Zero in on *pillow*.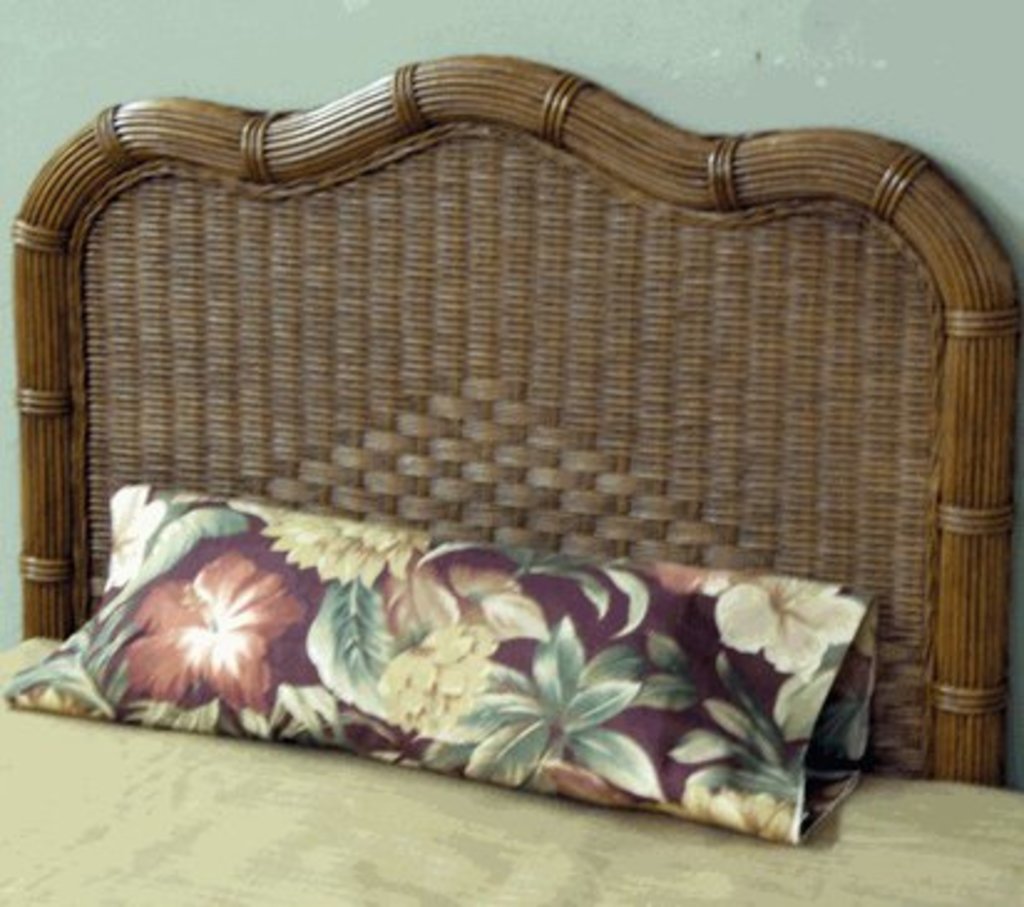
Zeroed in: BBox(42, 490, 927, 808).
